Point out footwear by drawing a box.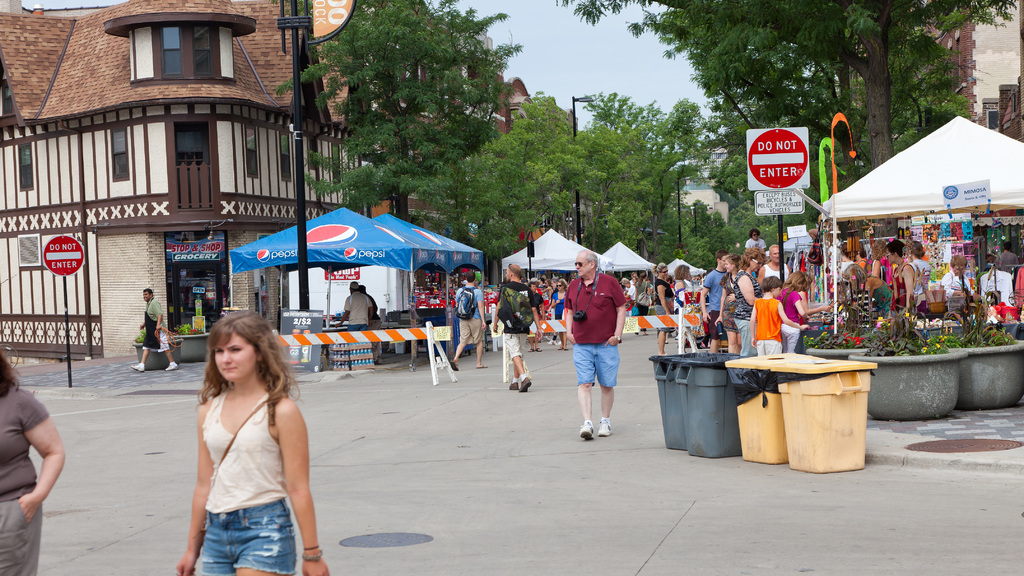
x1=165 y1=362 x2=181 y2=372.
